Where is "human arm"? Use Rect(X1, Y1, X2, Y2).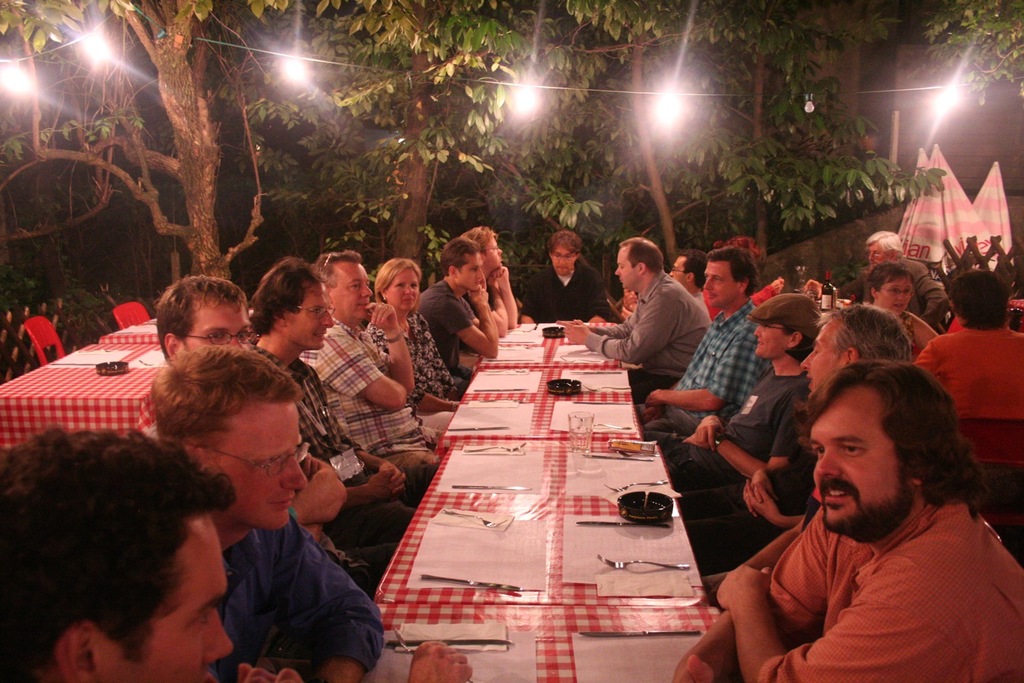
Rect(325, 385, 413, 493).
